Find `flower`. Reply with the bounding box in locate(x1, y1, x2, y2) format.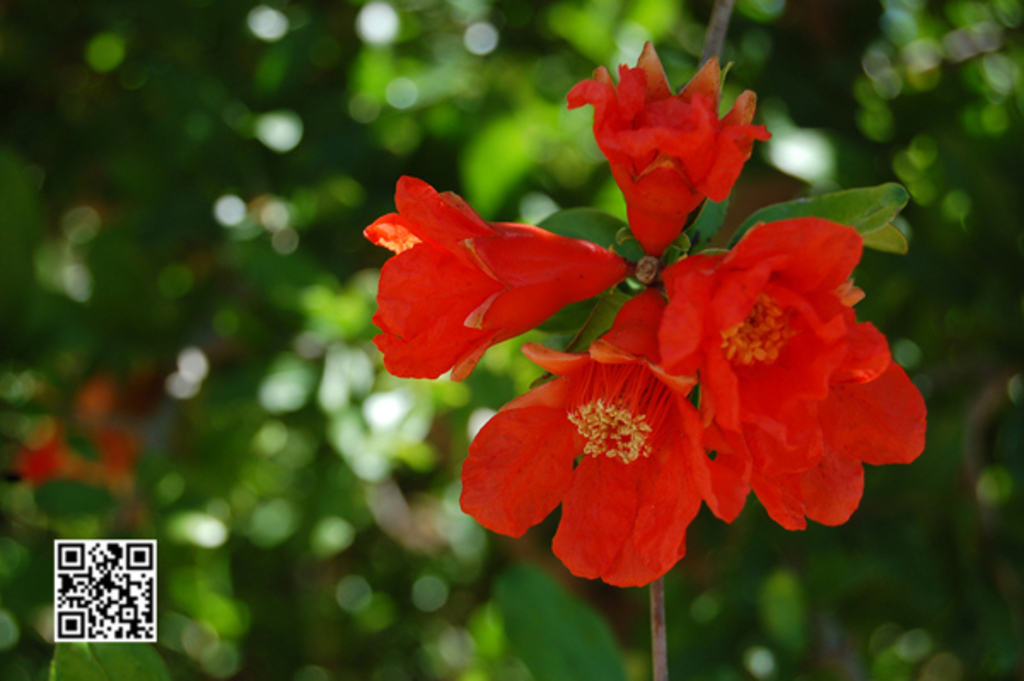
locate(580, 208, 927, 544).
